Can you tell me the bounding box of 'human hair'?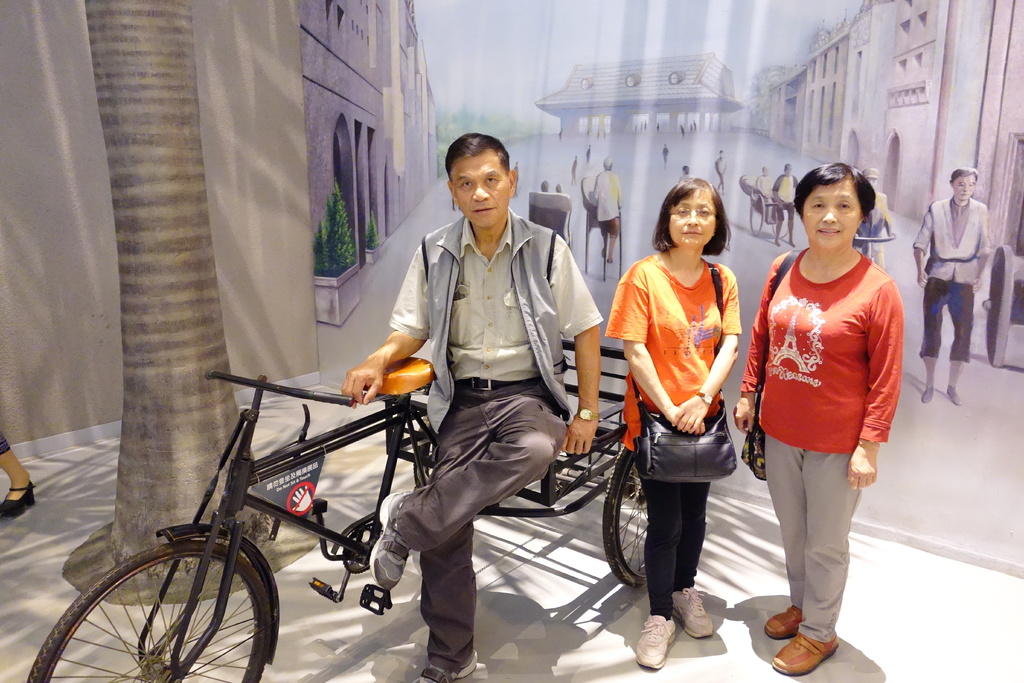
BBox(657, 179, 729, 272).
